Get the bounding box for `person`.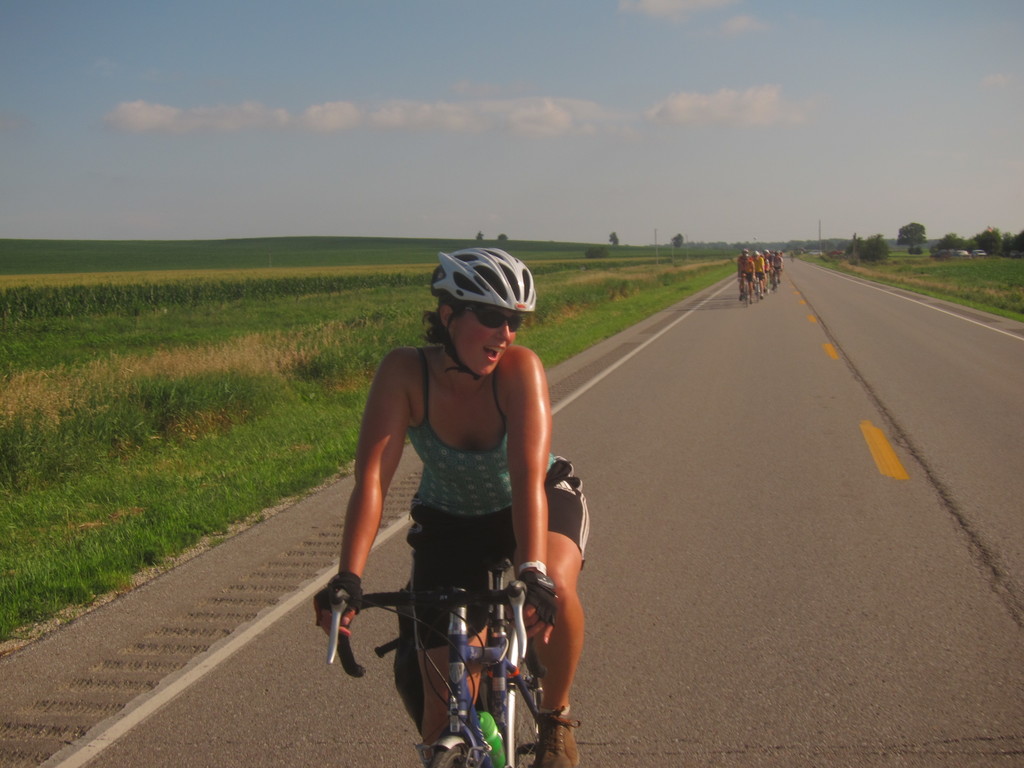
locate(341, 261, 583, 741).
